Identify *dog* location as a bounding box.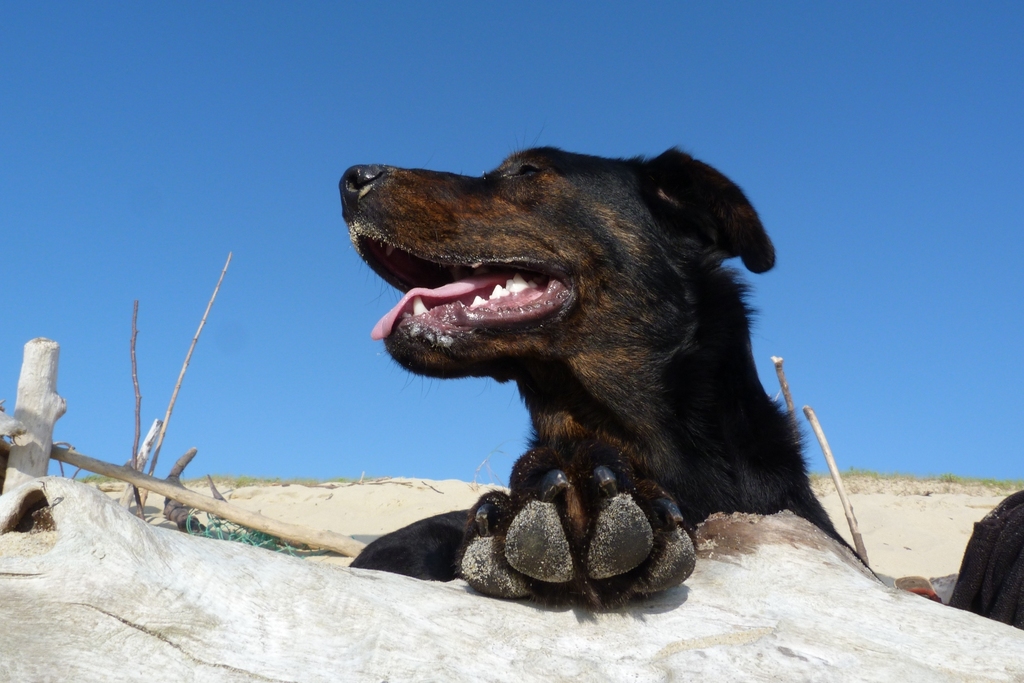
region(329, 141, 877, 616).
